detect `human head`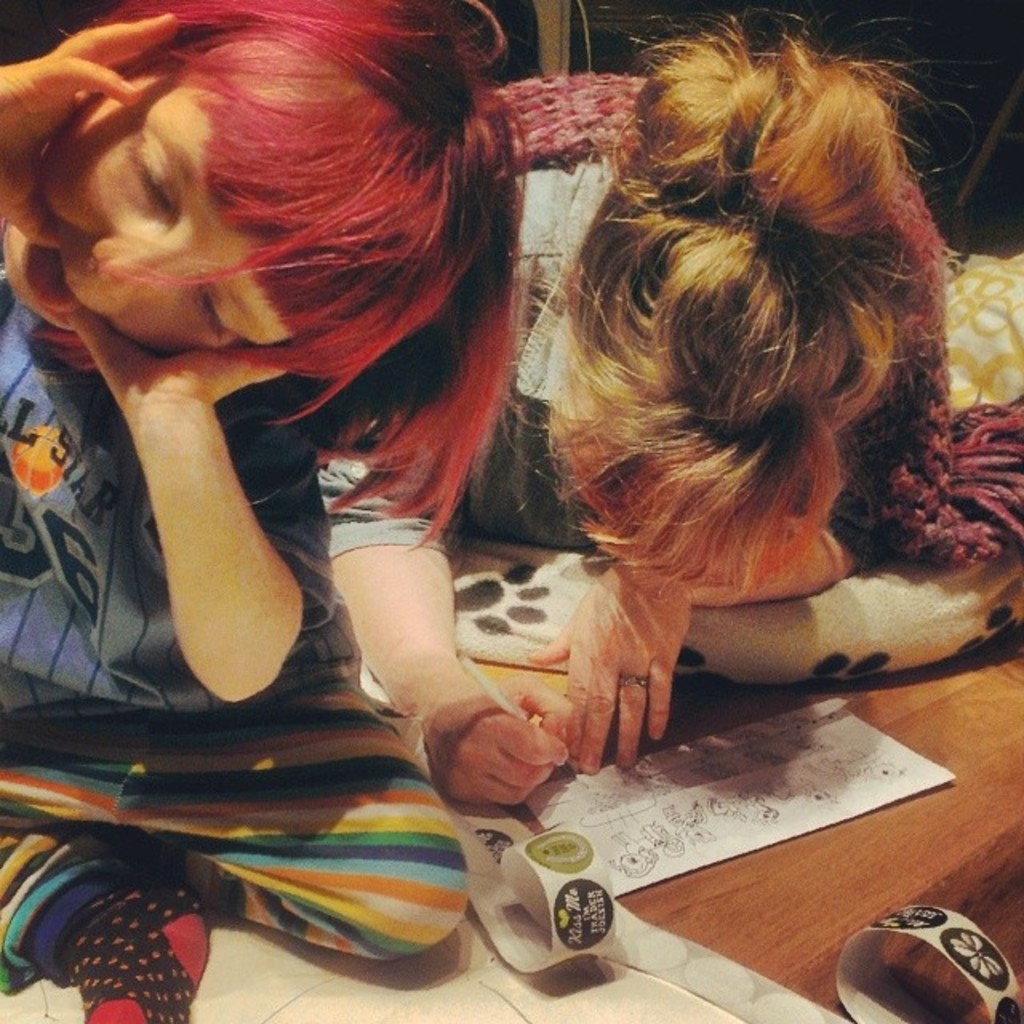
(536, 16, 933, 576)
